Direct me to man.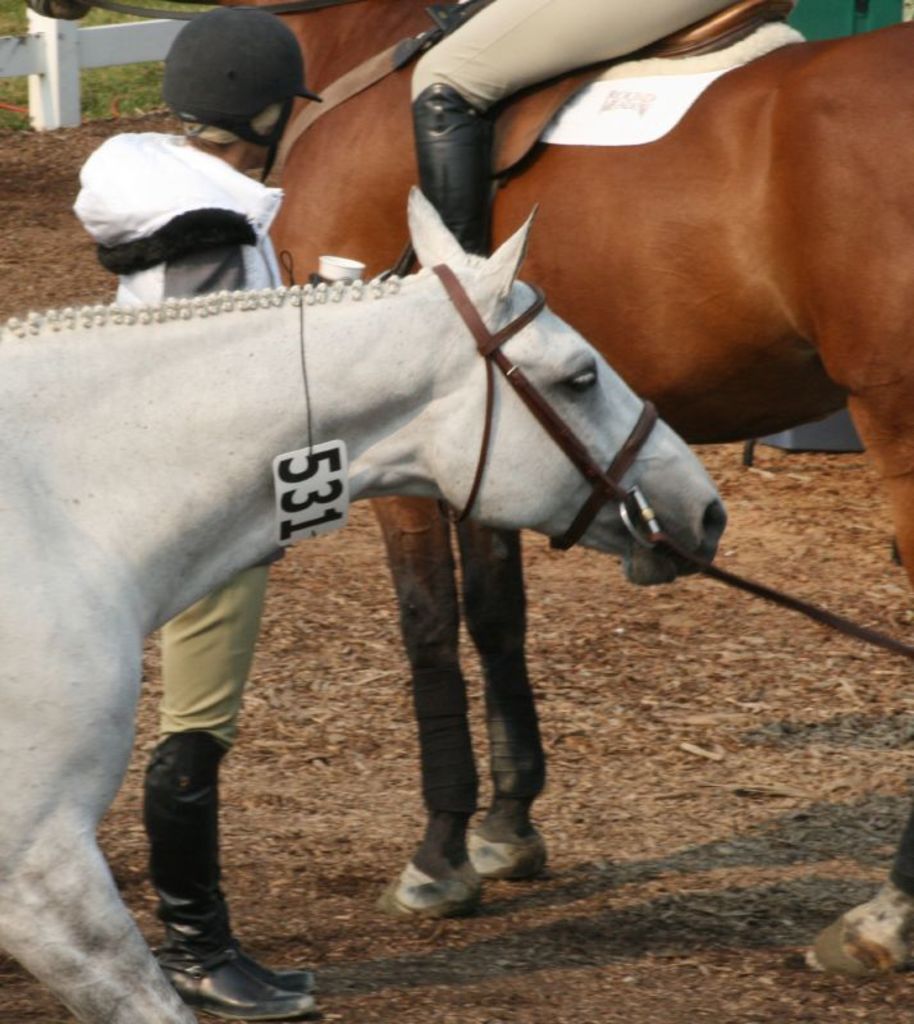
Direction: select_region(76, 4, 347, 1023).
